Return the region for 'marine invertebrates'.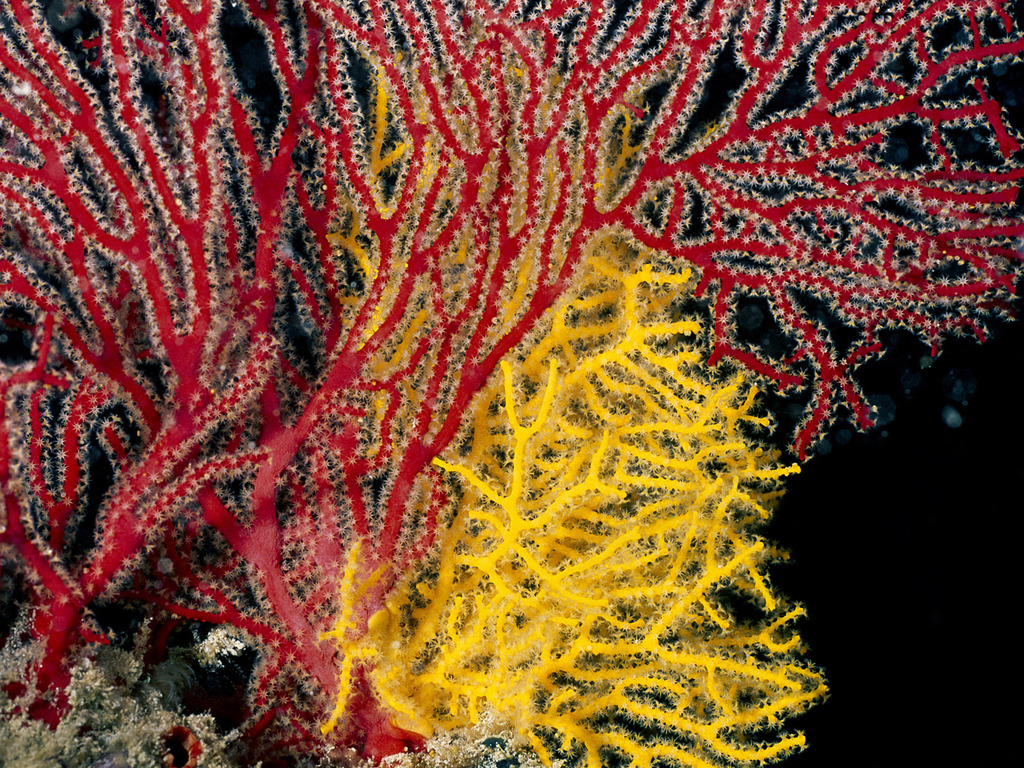
0:0:1023:767.
